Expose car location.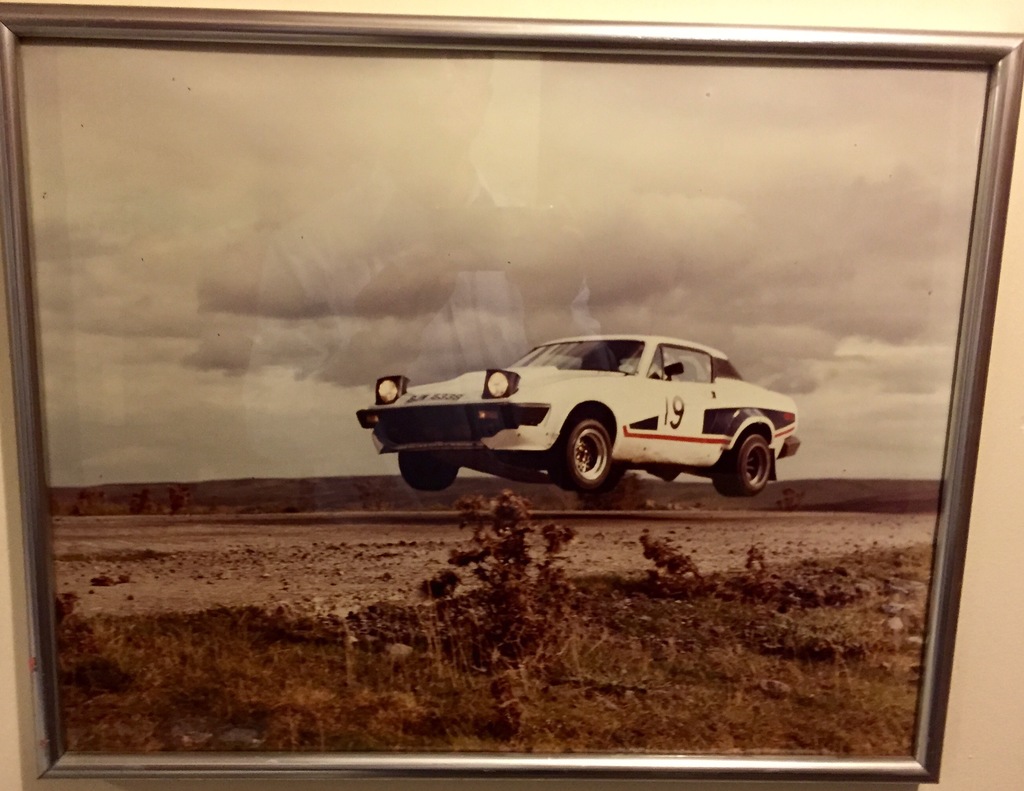
Exposed at box=[358, 332, 807, 502].
